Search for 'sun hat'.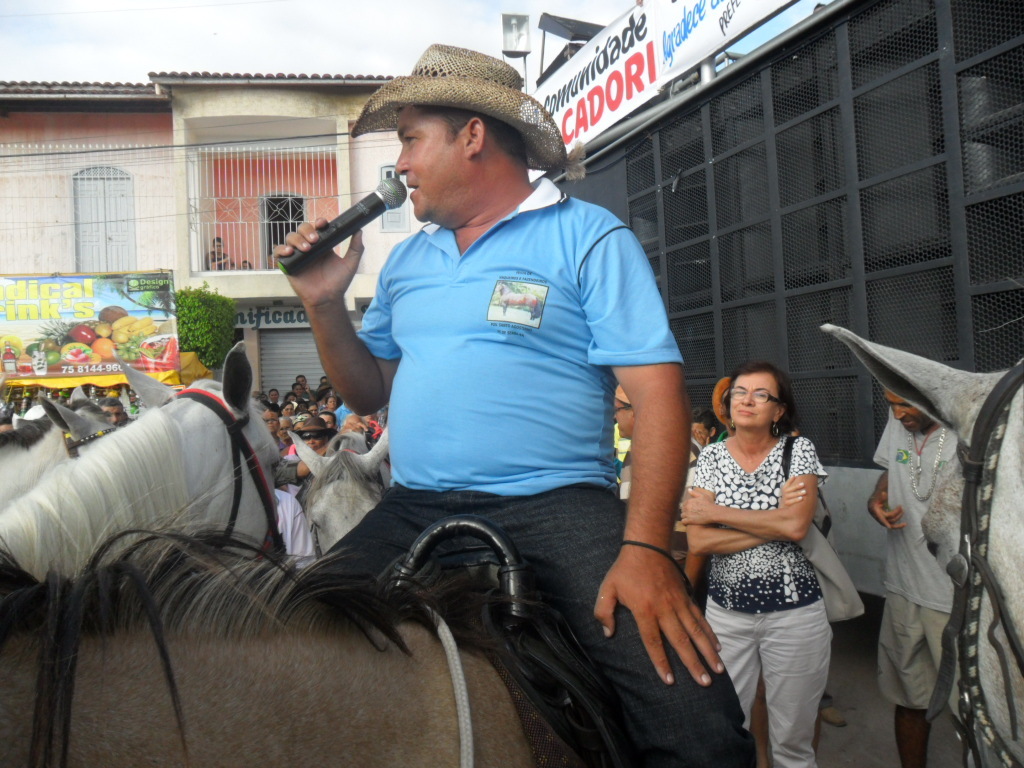
Found at (345, 39, 569, 177).
